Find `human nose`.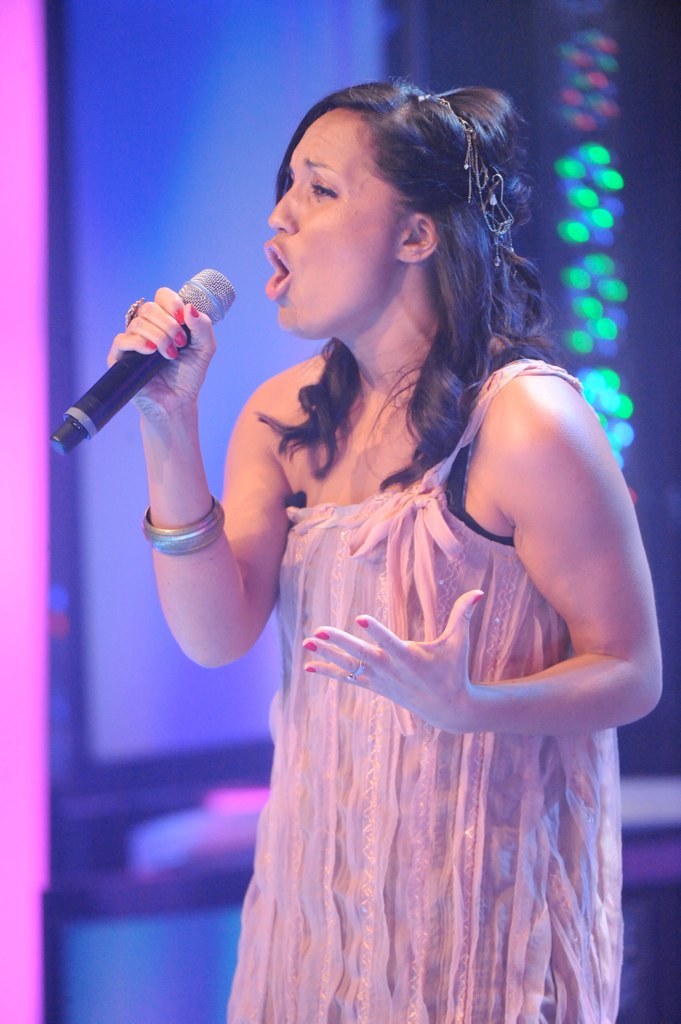
box=[265, 185, 308, 235].
